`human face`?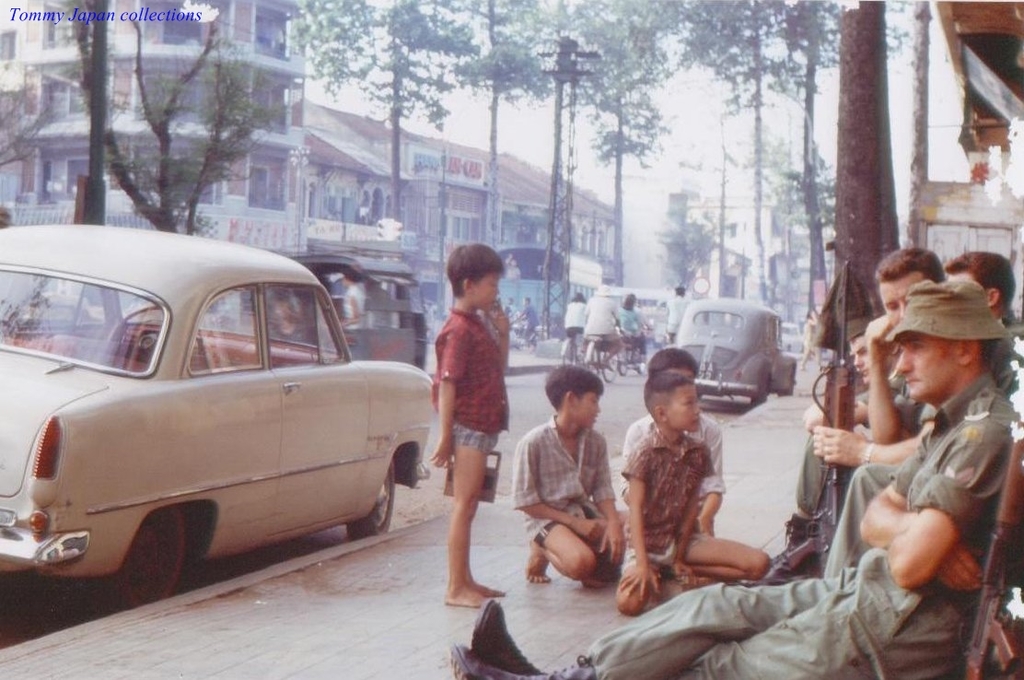
577:393:600:427
